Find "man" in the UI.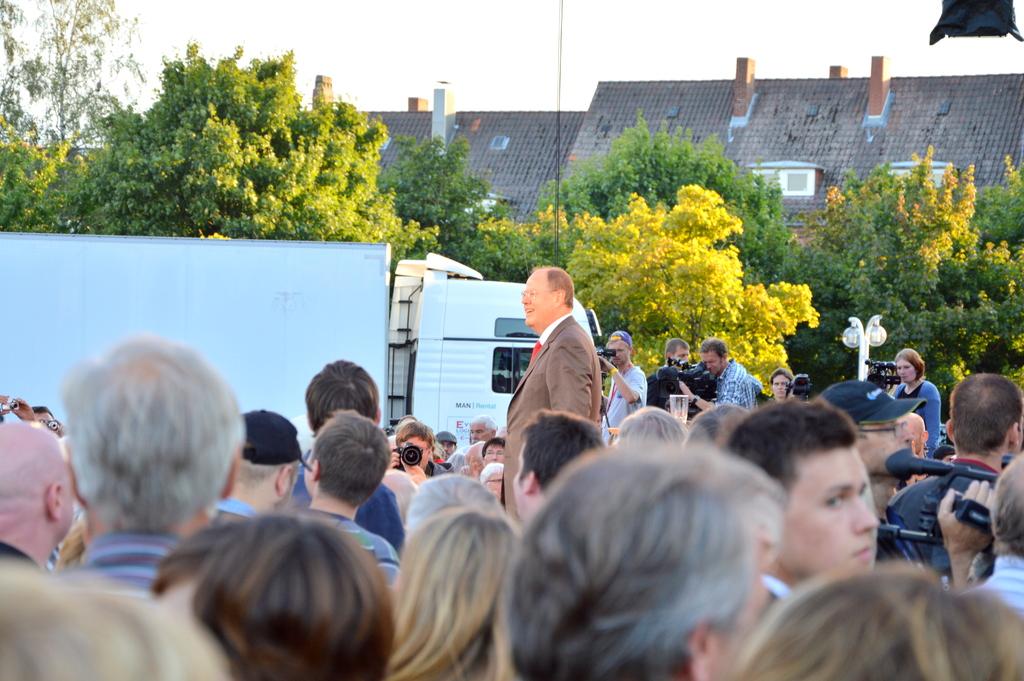
UI element at [511,275,625,463].
